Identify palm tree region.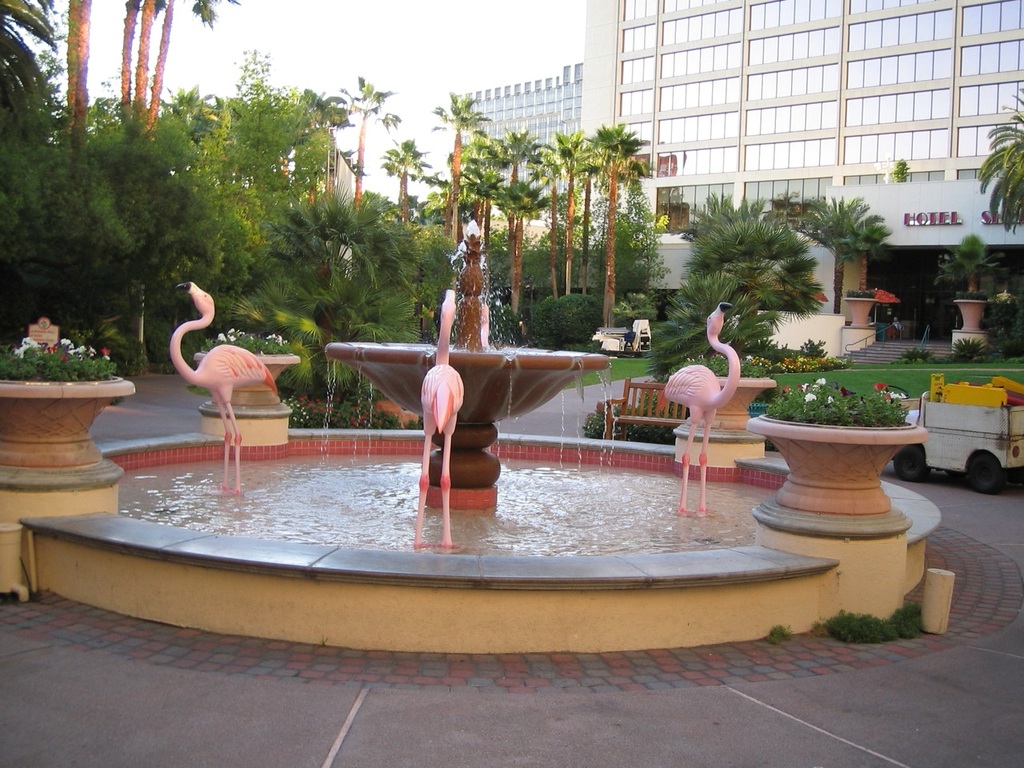
Region: {"left": 675, "top": 210, "right": 796, "bottom": 330}.
